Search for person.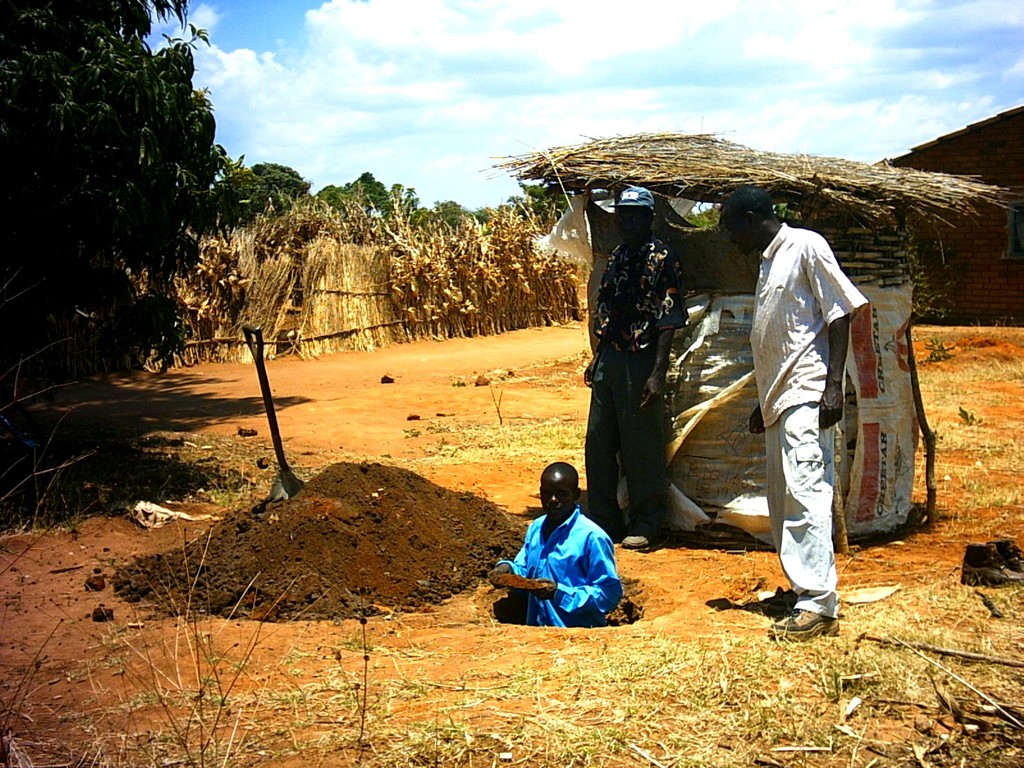
Found at bbox(589, 186, 678, 548).
